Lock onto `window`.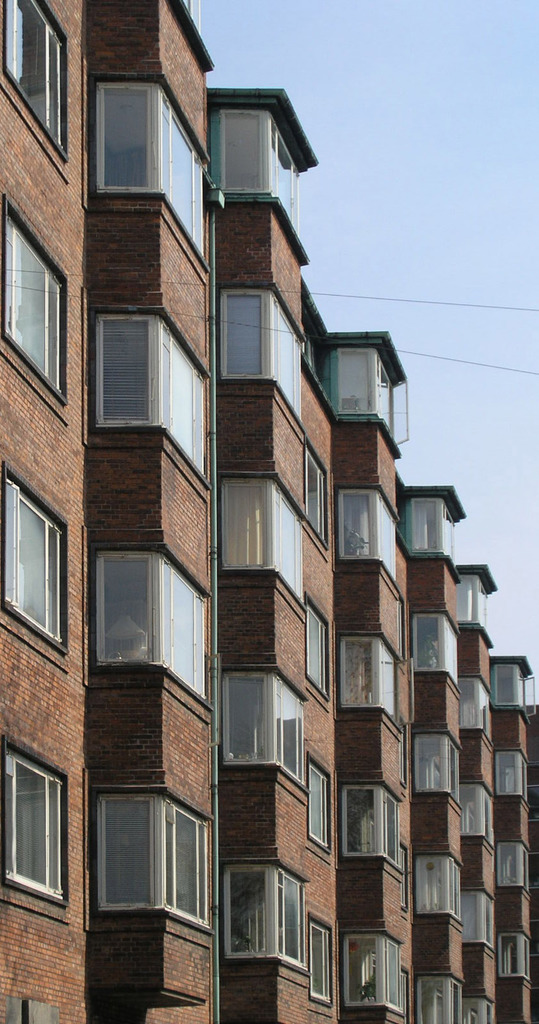
Locked: 338/489/404/582.
